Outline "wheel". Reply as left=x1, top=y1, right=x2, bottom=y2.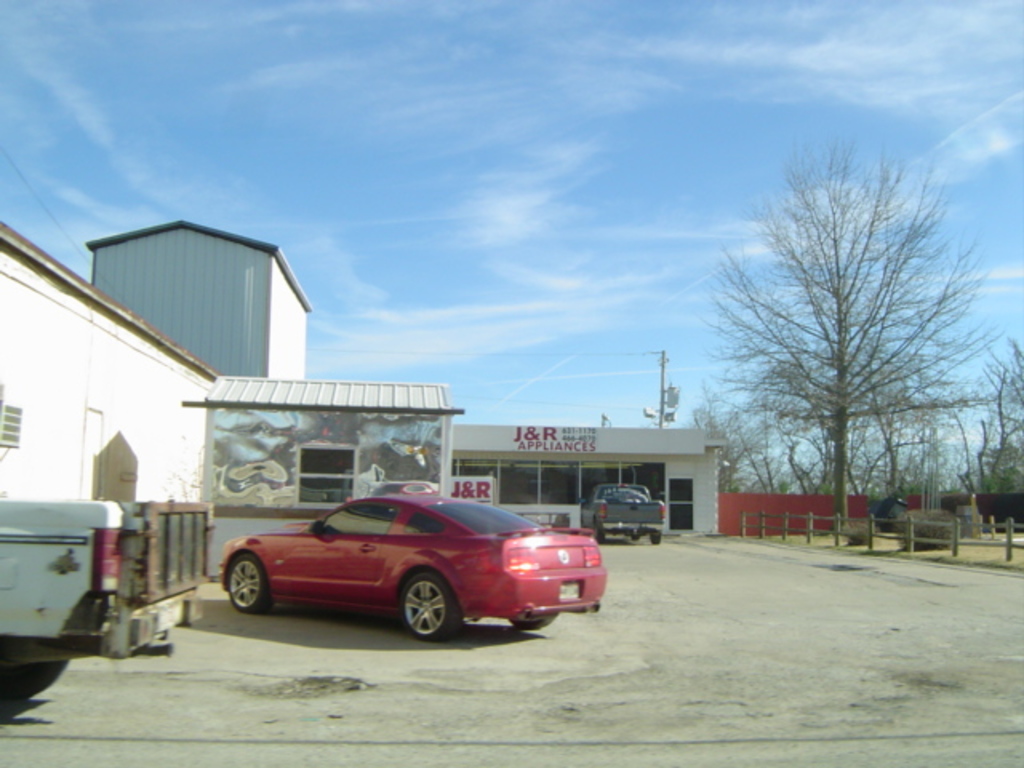
left=504, top=616, right=560, bottom=630.
